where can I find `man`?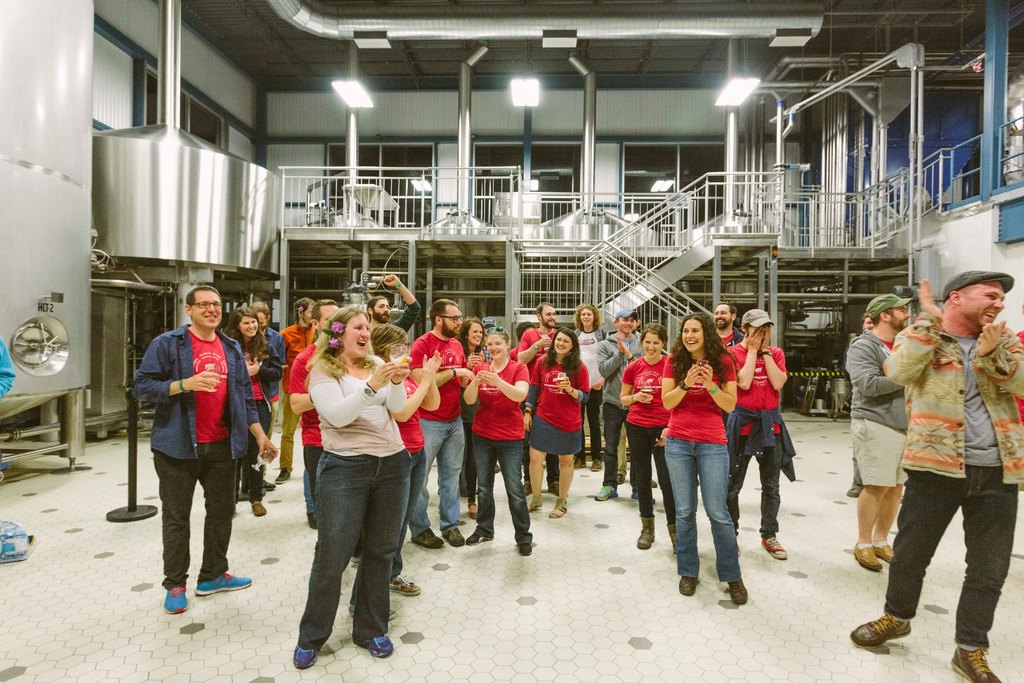
You can find it at (851, 221, 1015, 677).
